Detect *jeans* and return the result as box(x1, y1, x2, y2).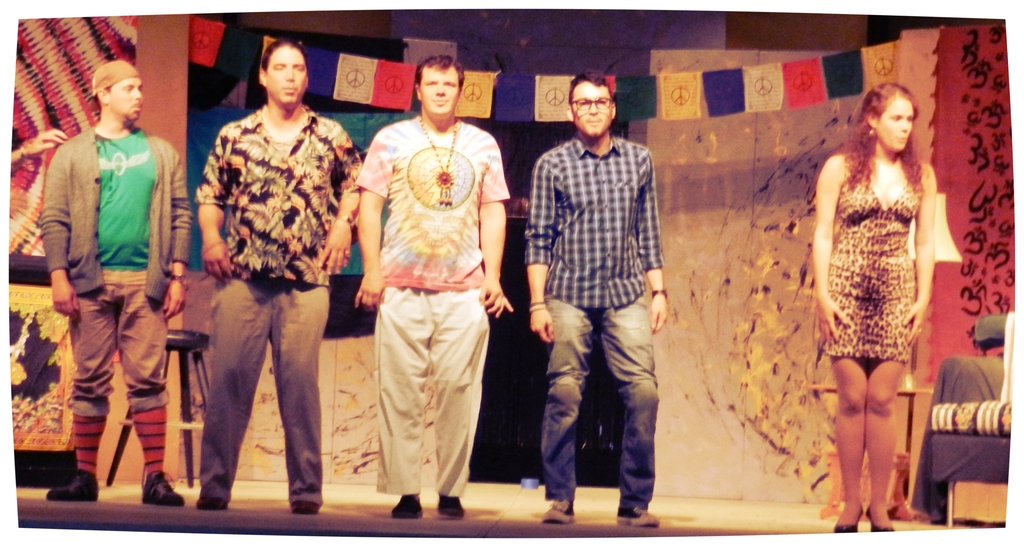
box(532, 293, 665, 508).
